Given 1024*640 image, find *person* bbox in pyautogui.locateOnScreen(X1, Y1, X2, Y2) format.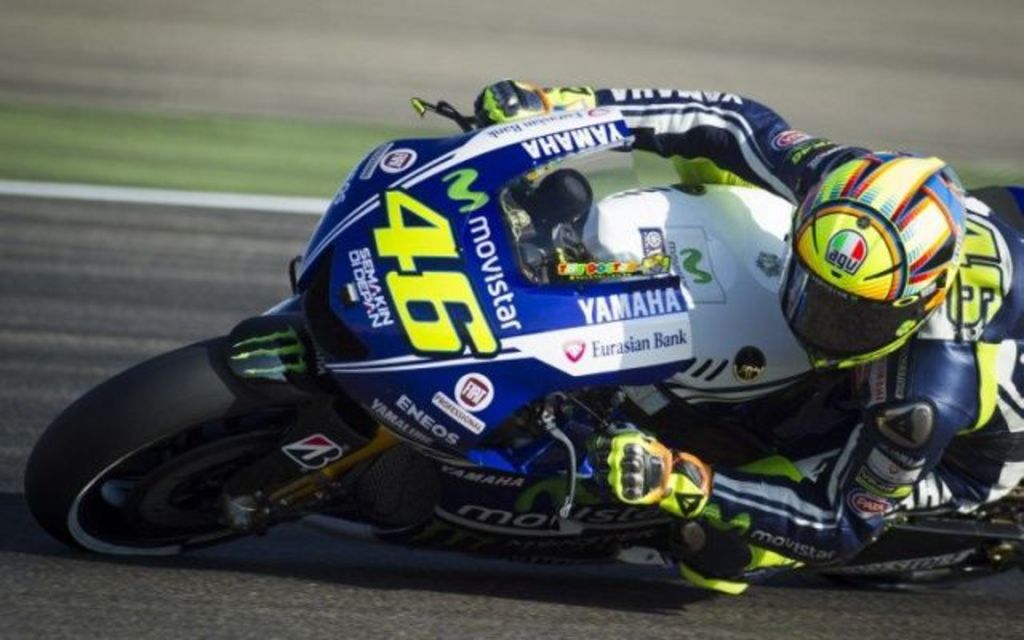
pyautogui.locateOnScreen(474, 74, 1022, 598).
